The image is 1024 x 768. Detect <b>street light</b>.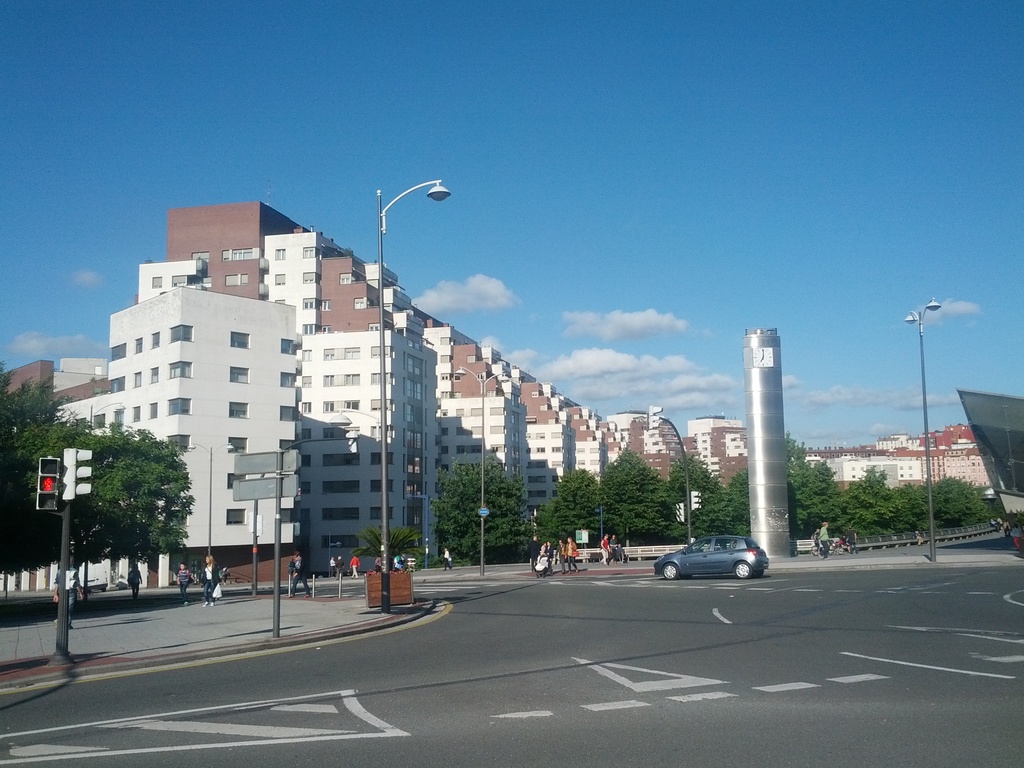
Detection: BBox(900, 293, 944, 561).
